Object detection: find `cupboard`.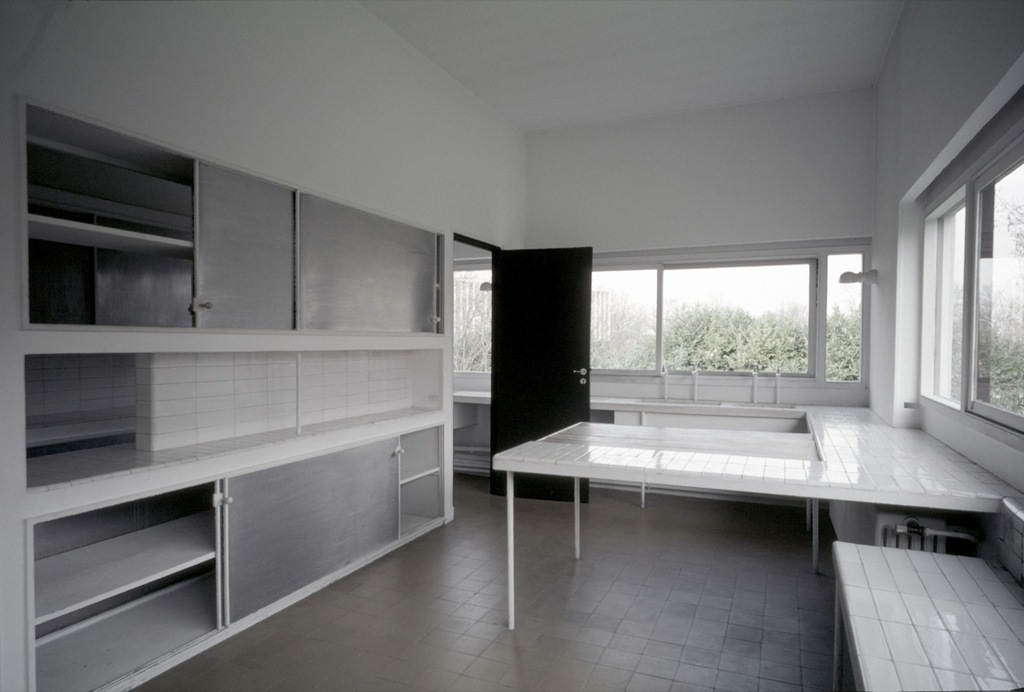
BBox(4, 197, 506, 662).
